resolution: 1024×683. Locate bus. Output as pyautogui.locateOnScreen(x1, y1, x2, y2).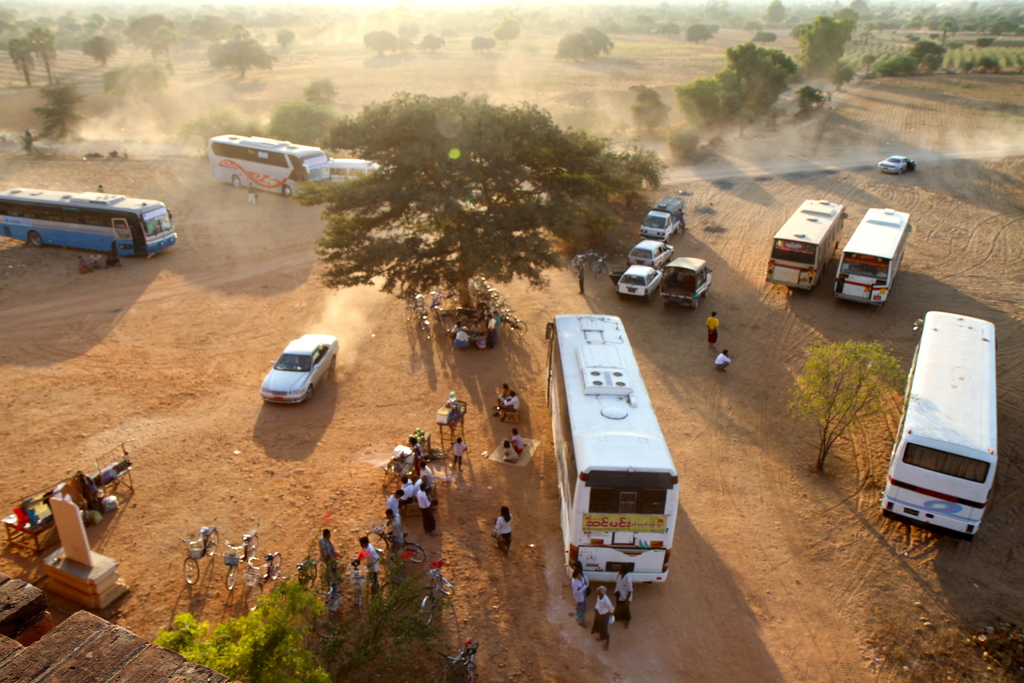
pyautogui.locateOnScreen(766, 194, 847, 288).
